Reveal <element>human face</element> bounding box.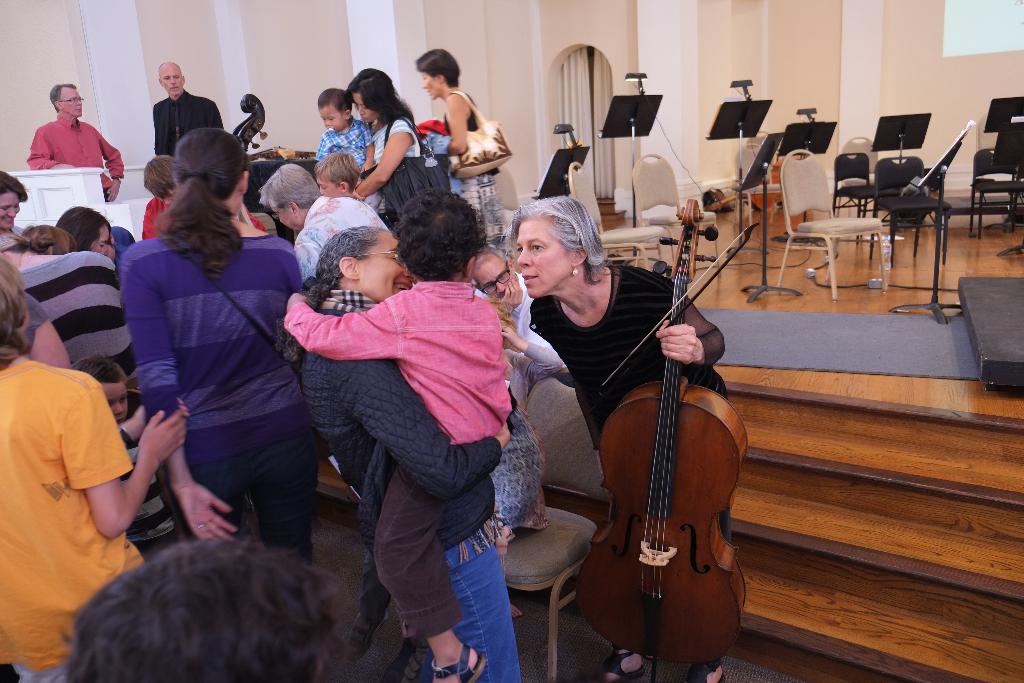
Revealed: <box>472,261,513,292</box>.
